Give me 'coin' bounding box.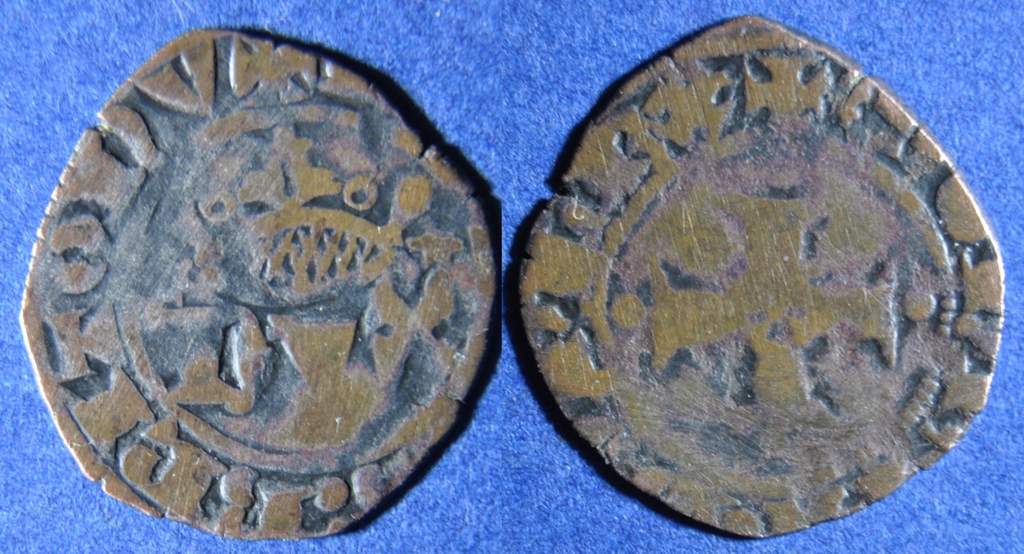
l=511, t=14, r=1009, b=538.
